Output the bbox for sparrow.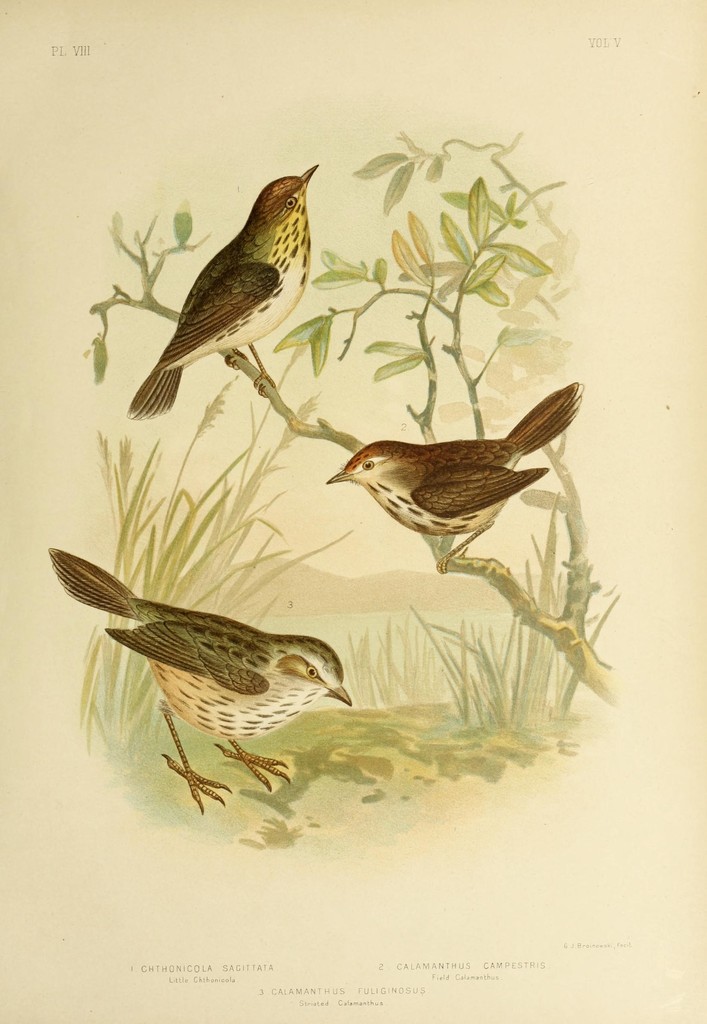
<region>44, 541, 353, 811</region>.
